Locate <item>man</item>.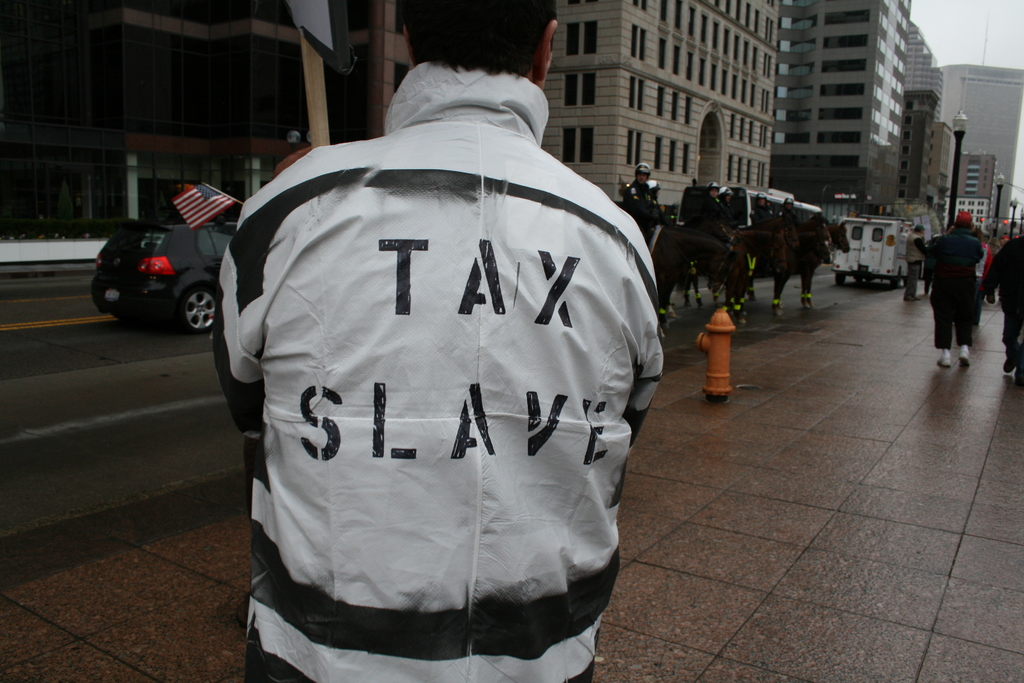
Bounding box: crop(776, 196, 803, 226).
